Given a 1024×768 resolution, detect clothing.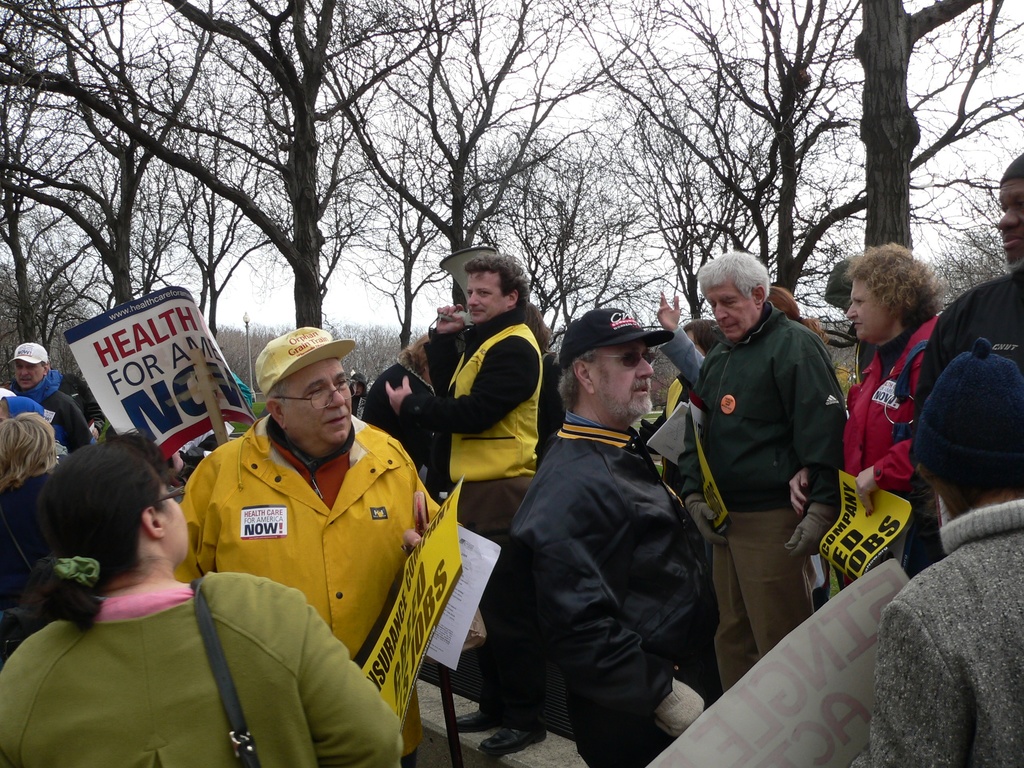
BBox(19, 372, 78, 417).
